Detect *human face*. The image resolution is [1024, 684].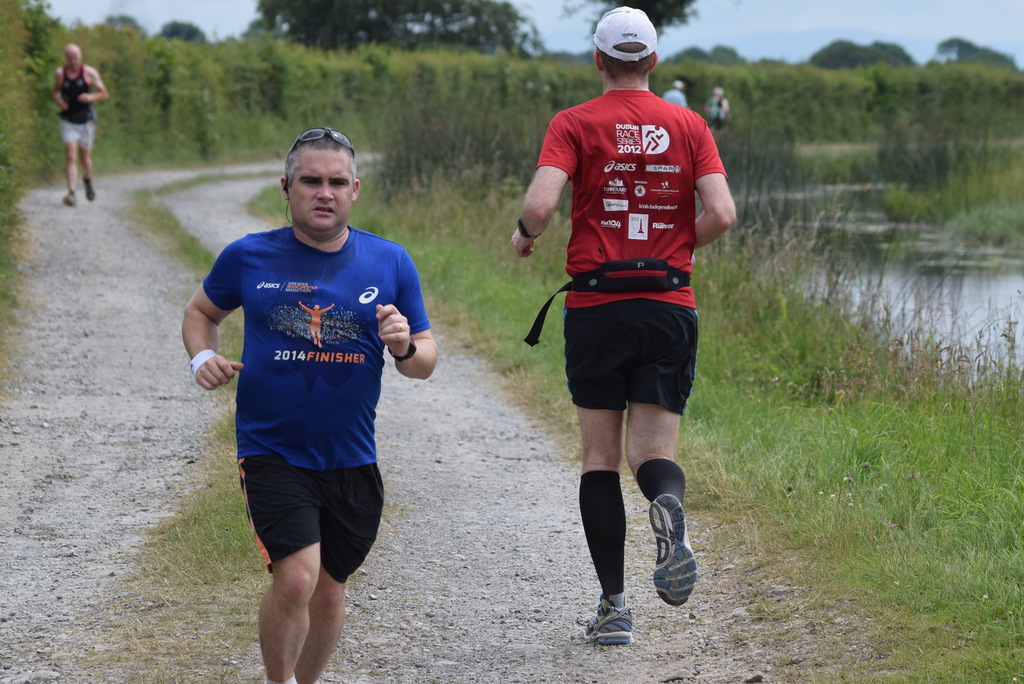
rect(64, 51, 80, 67).
